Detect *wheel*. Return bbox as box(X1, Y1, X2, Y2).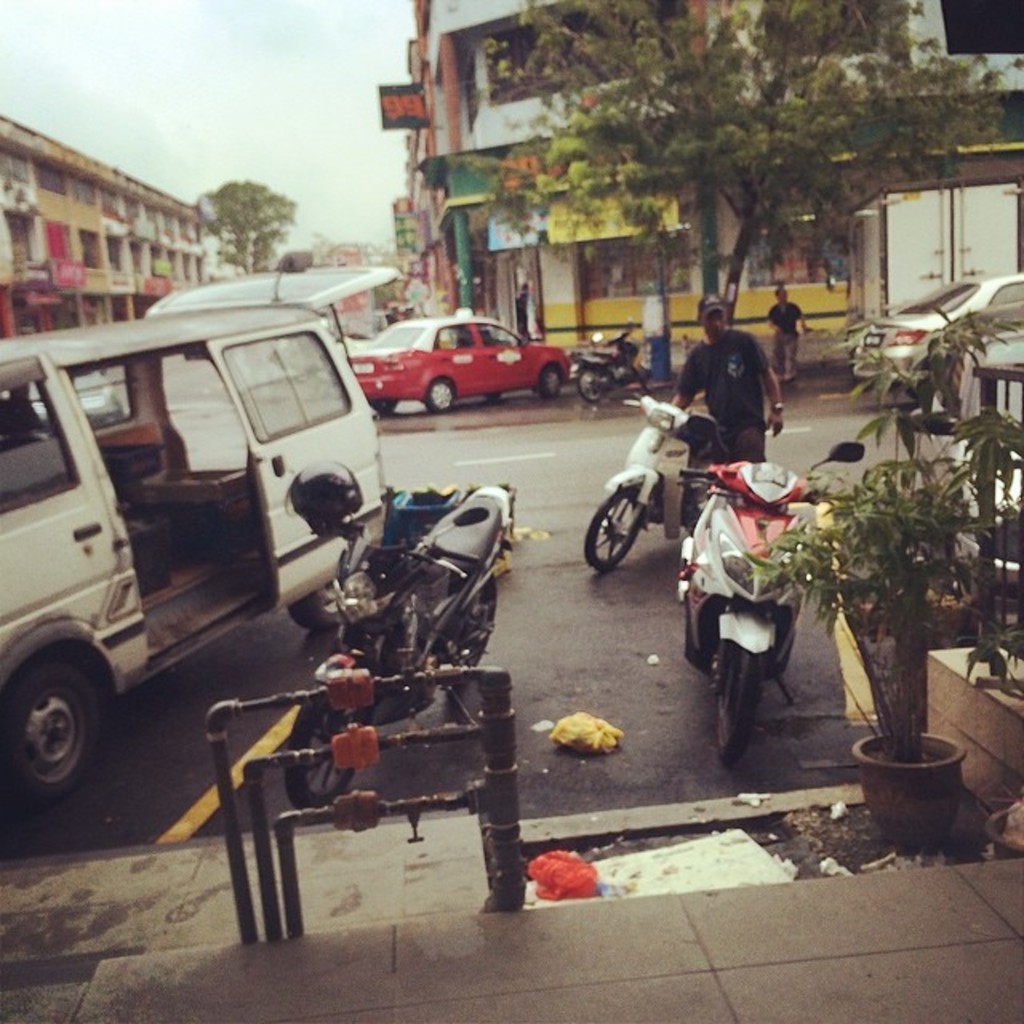
box(493, 390, 501, 405).
